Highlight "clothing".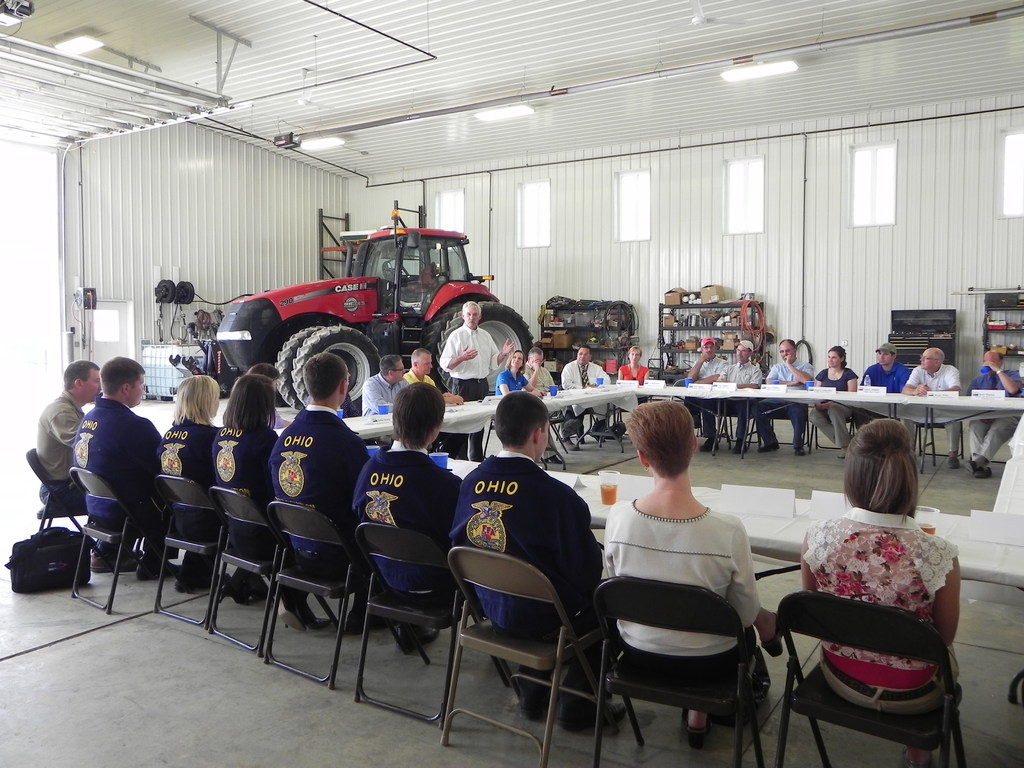
Highlighted region: detection(440, 321, 505, 464).
